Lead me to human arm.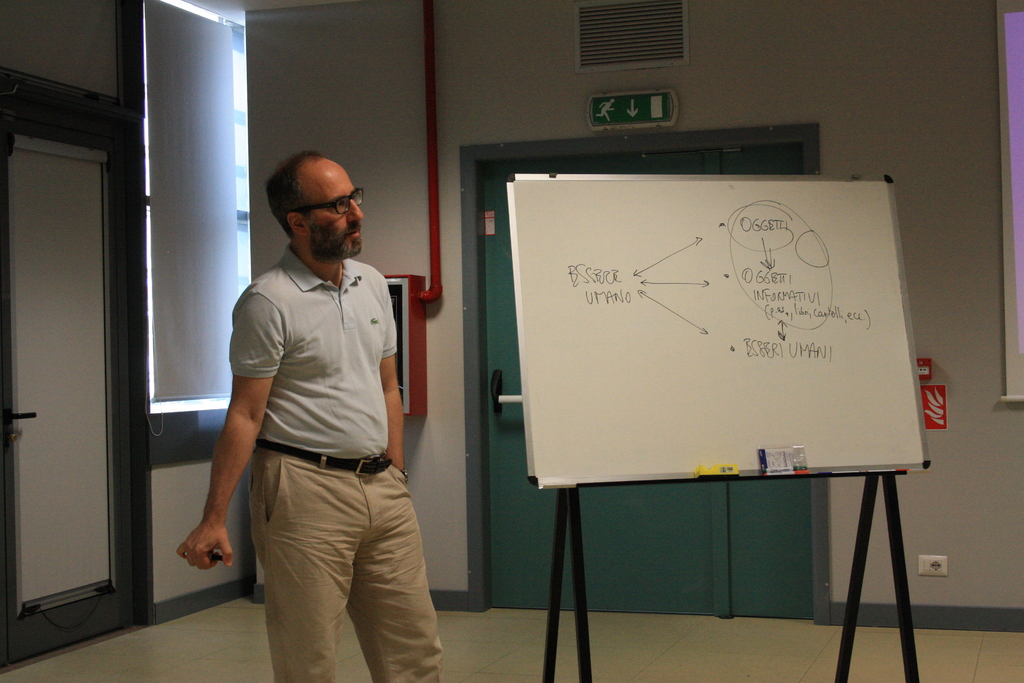
Lead to rect(378, 278, 408, 472).
